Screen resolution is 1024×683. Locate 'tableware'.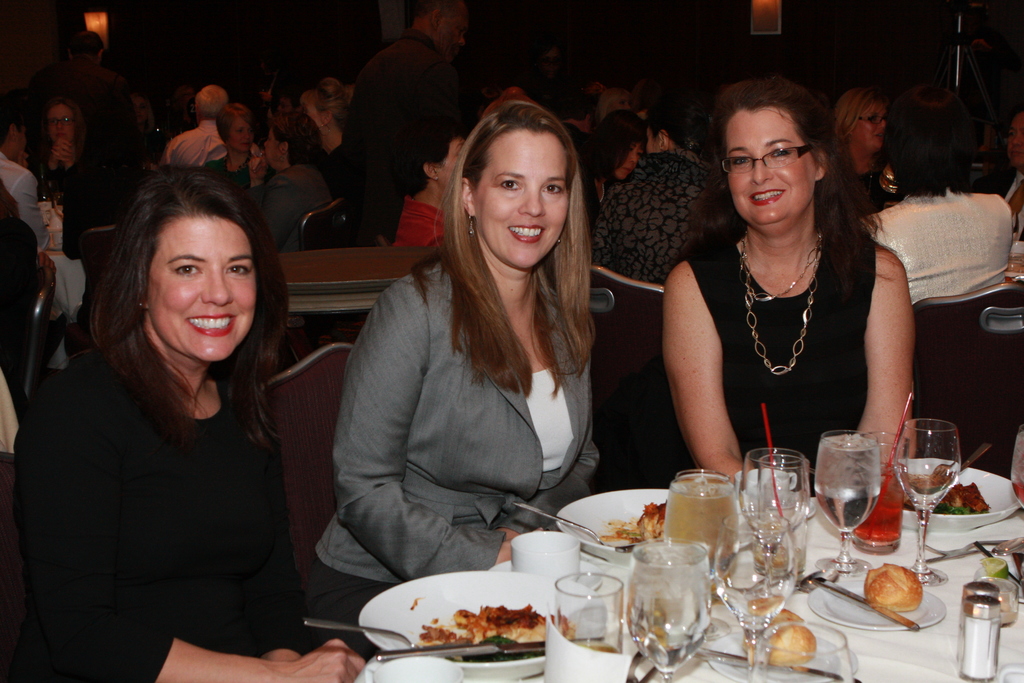
x1=49, y1=201, x2=61, y2=231.
